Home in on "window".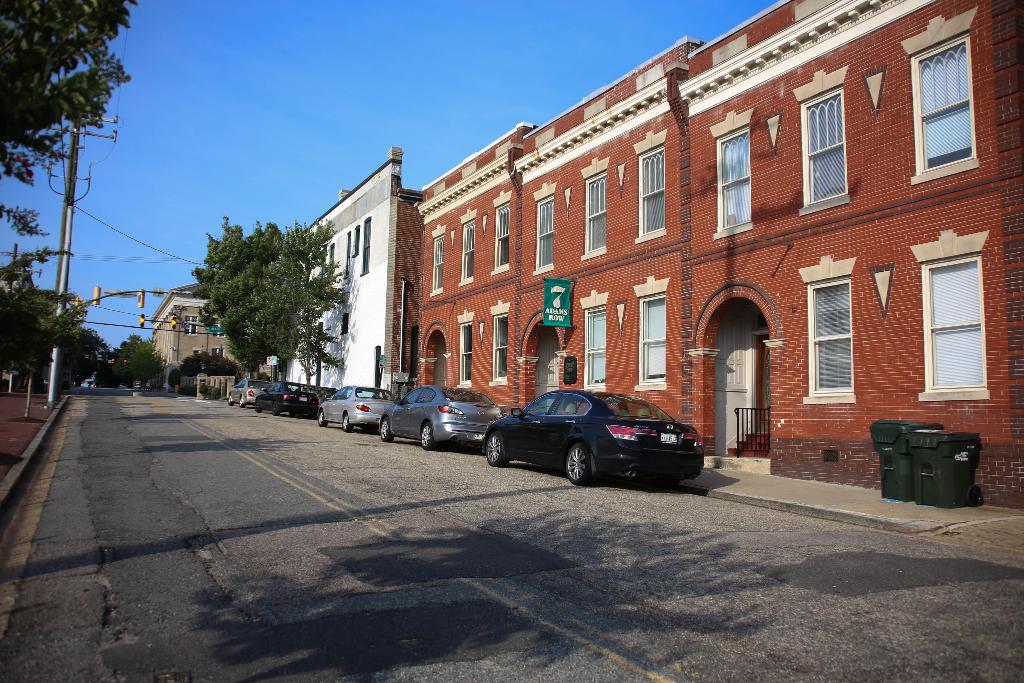
Homed in at (794, 252, 858, 407).
